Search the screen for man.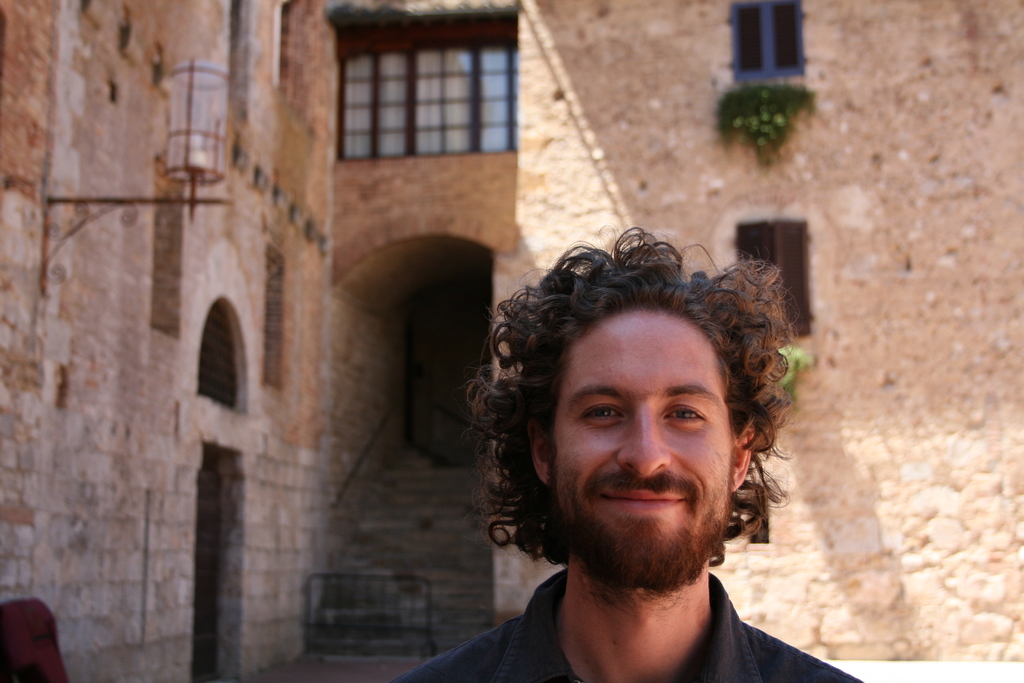
Found at BBox(396, 294, 876, 673).
